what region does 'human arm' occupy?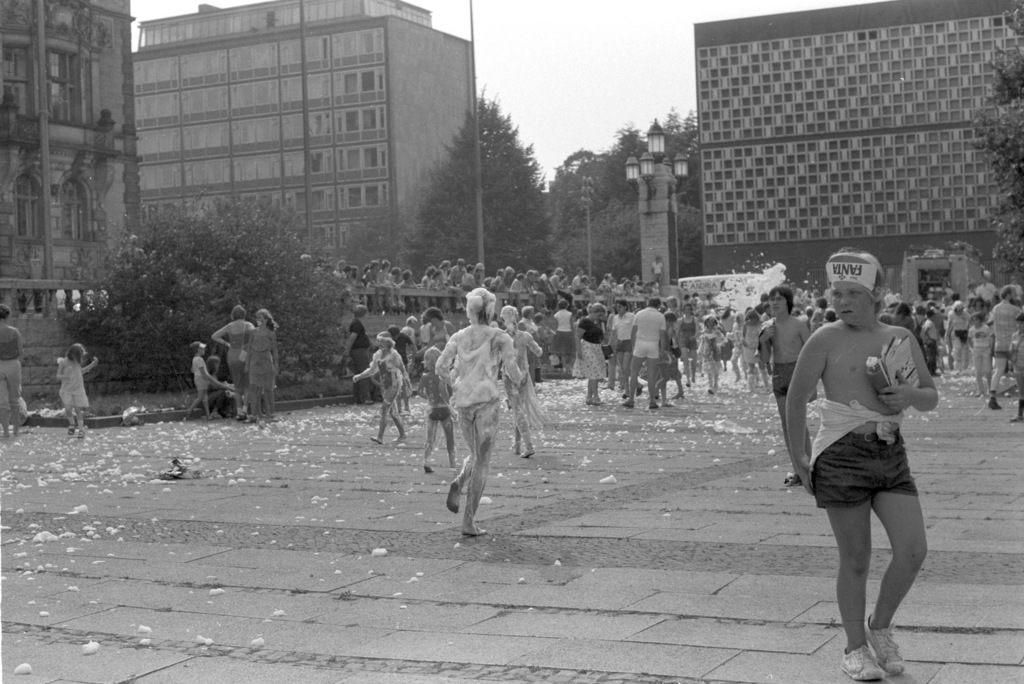
(x1=210, y1=373, x2=236, y2=394).
